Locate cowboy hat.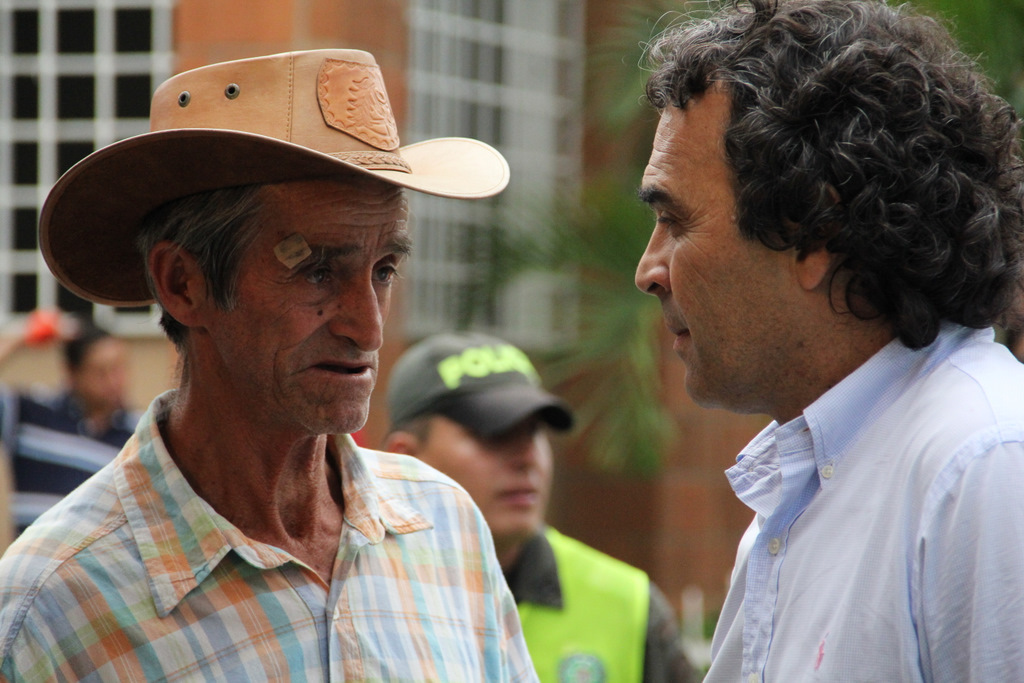
Bounding box: 36, 41, 483, 375.
